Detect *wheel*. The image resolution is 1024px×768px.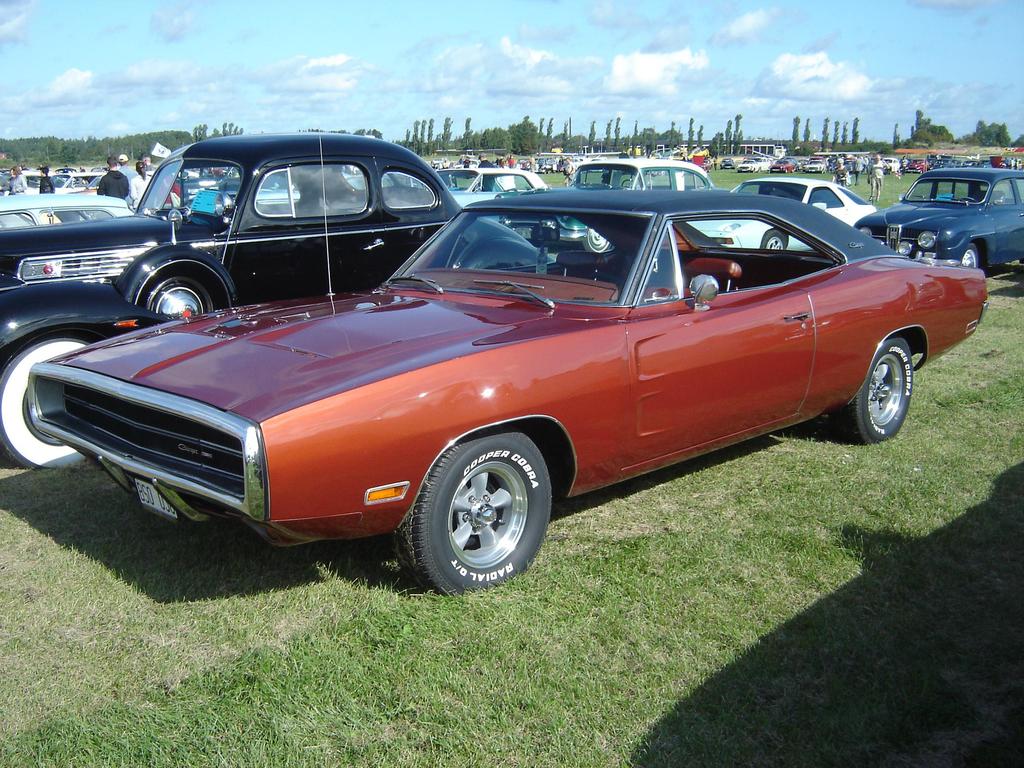
select_region(0, 337, 108, 467).
